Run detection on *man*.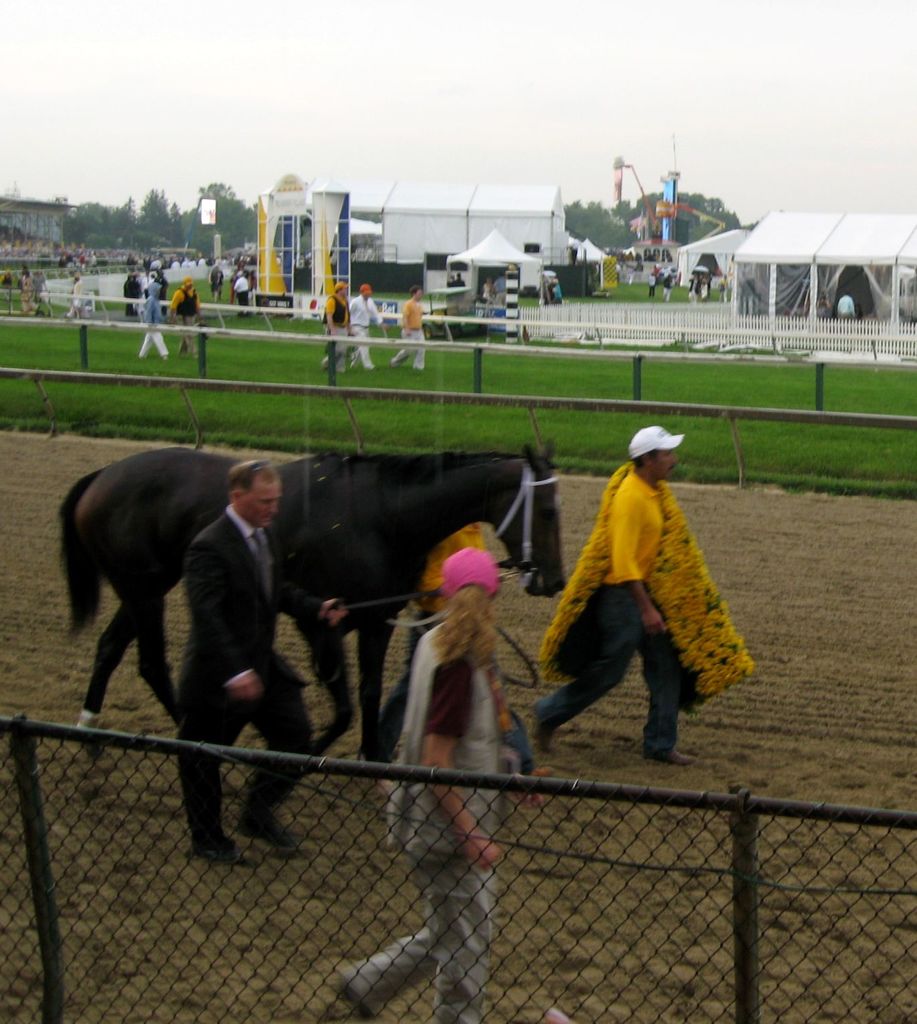
Result: <bbox>179, 460, 318, 861</bbox>.
